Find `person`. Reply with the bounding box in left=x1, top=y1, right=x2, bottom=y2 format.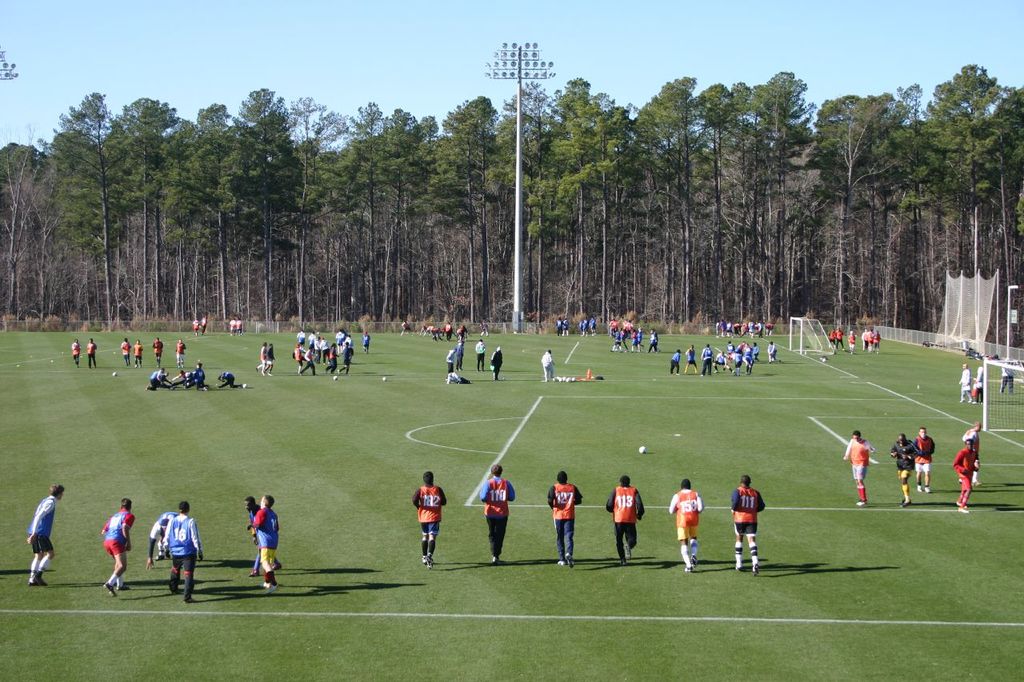
left=488, top=346, right=506, bottom=384.
